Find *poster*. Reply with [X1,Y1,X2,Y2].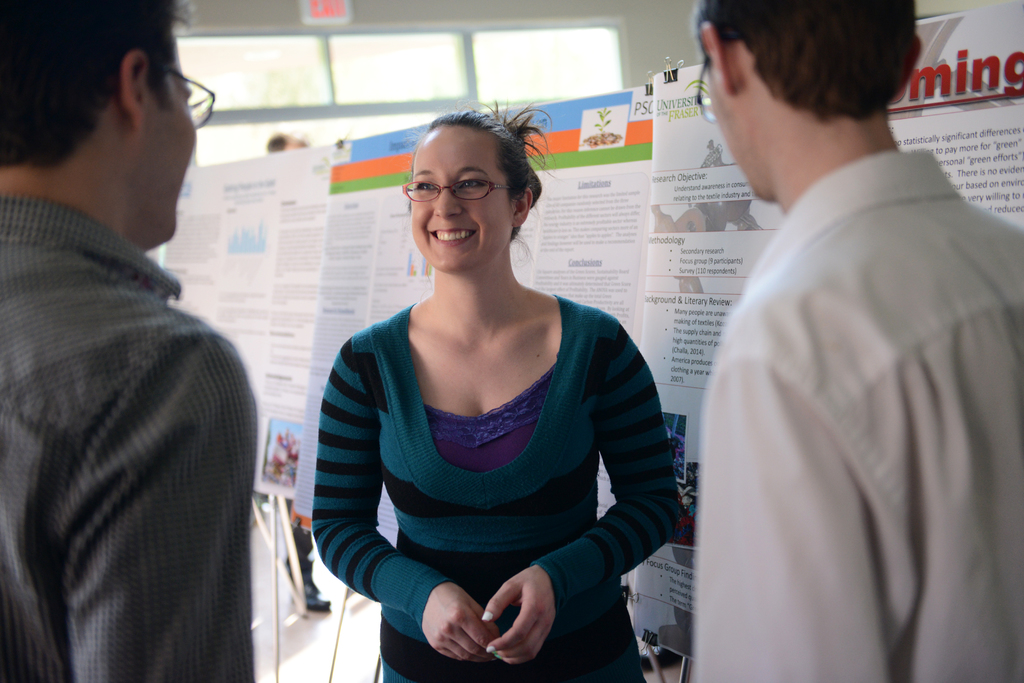
[159,143,338,497].
